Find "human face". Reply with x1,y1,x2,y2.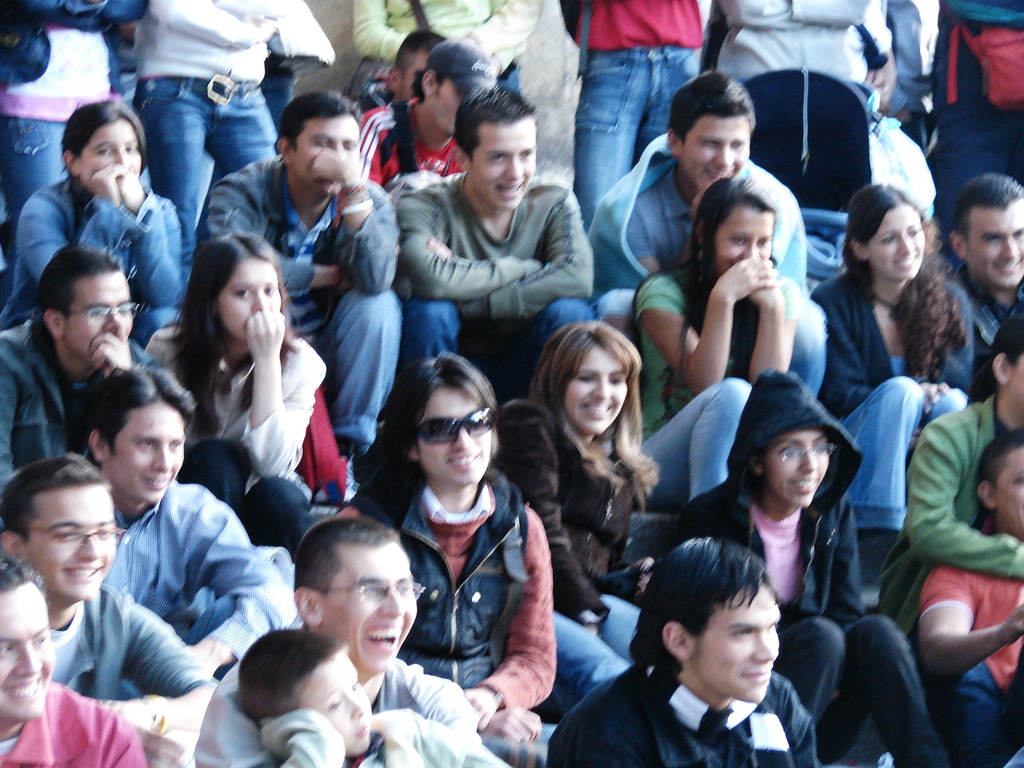
993,445,1023,543.
